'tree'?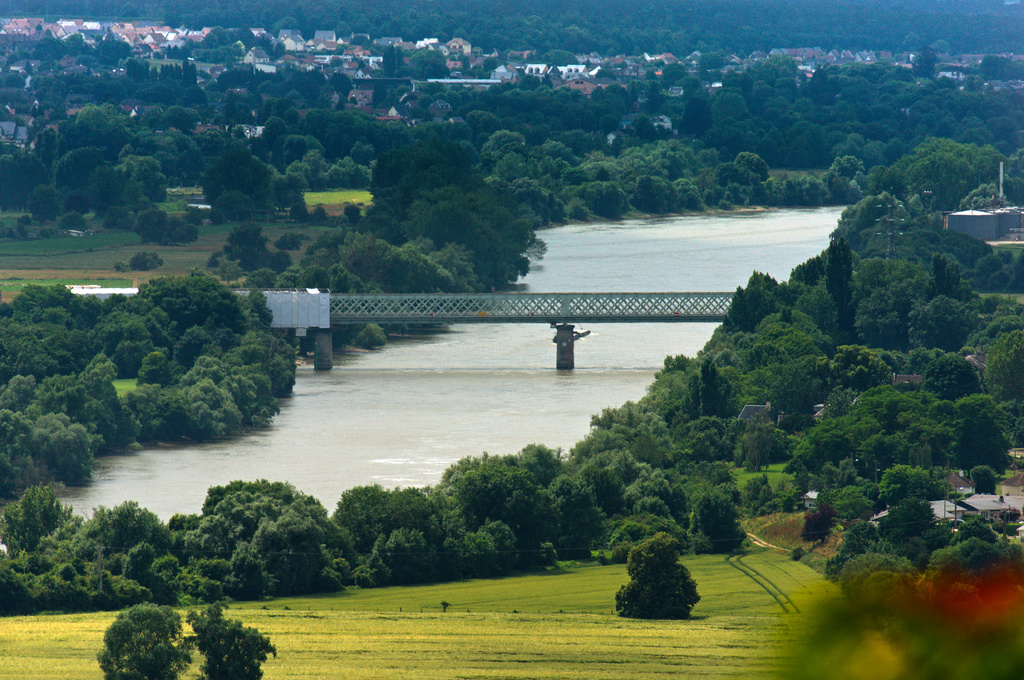
(476,518,515,561)
